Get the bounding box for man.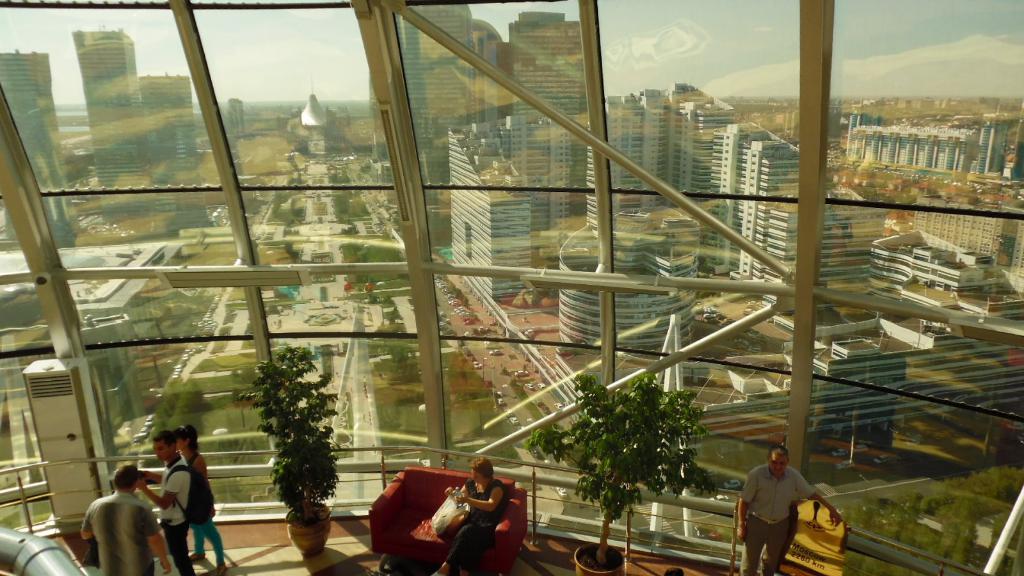
l=129, t=429, r=195, b=575.
